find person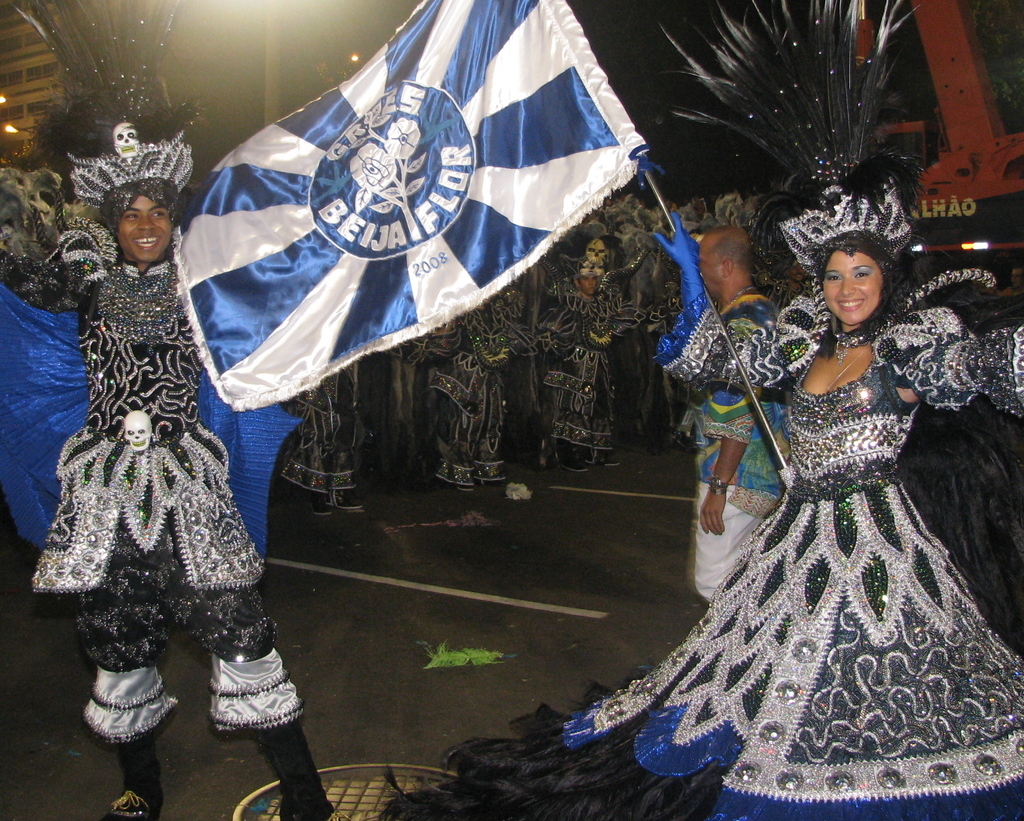
274/356/350/531
